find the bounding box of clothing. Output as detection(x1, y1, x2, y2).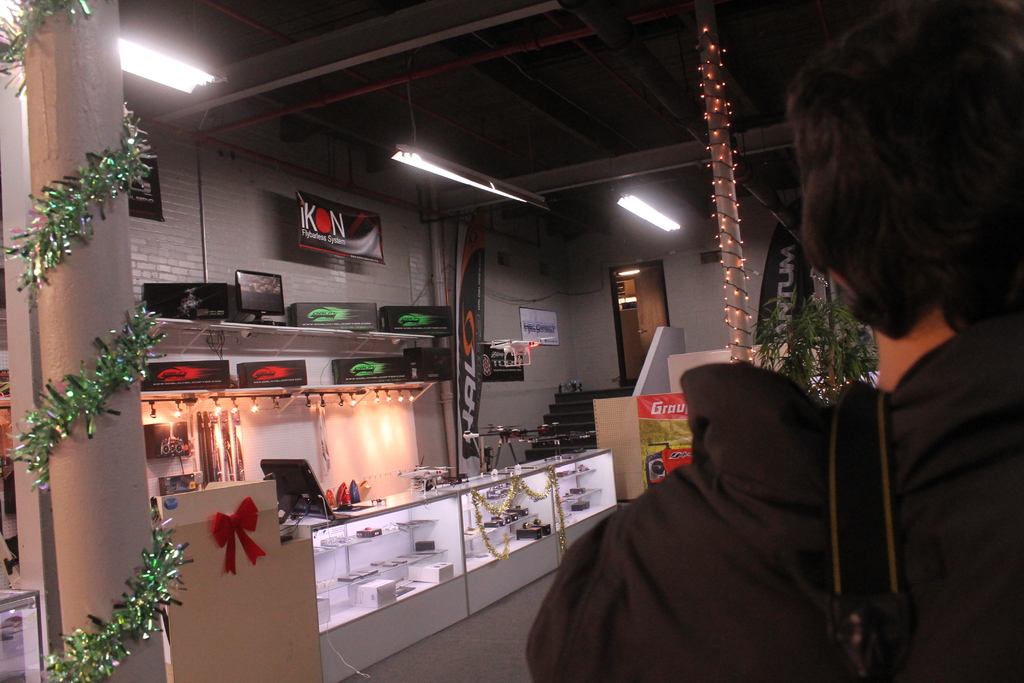
detection(530, 331, 1023, 682).
